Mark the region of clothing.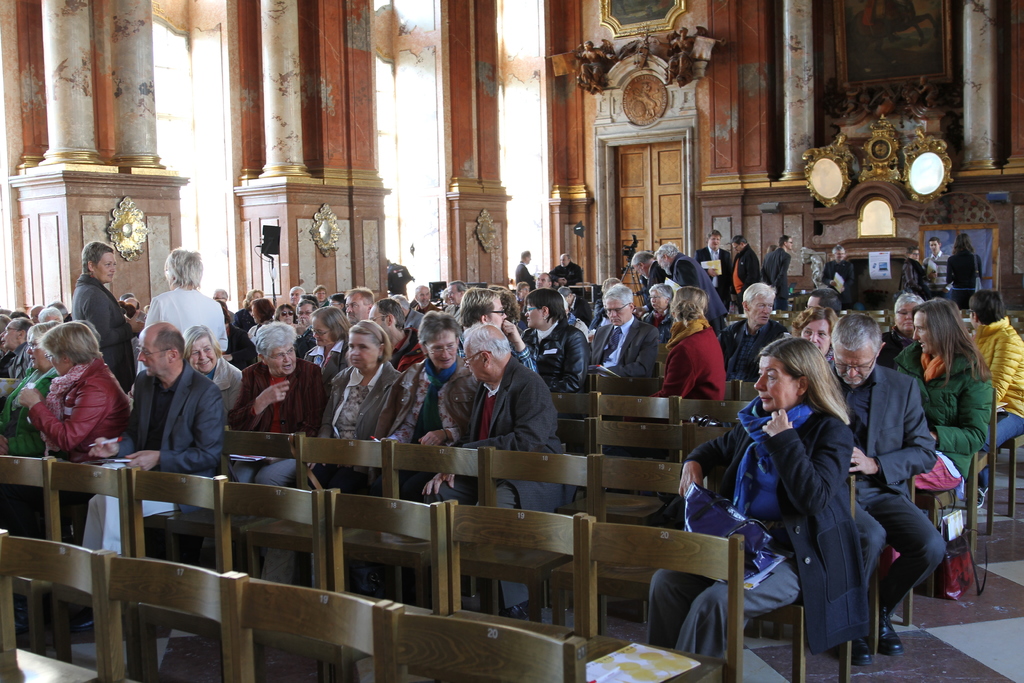
Region: pyautogui.locateOnScreen(884, 328, 913, 359).
